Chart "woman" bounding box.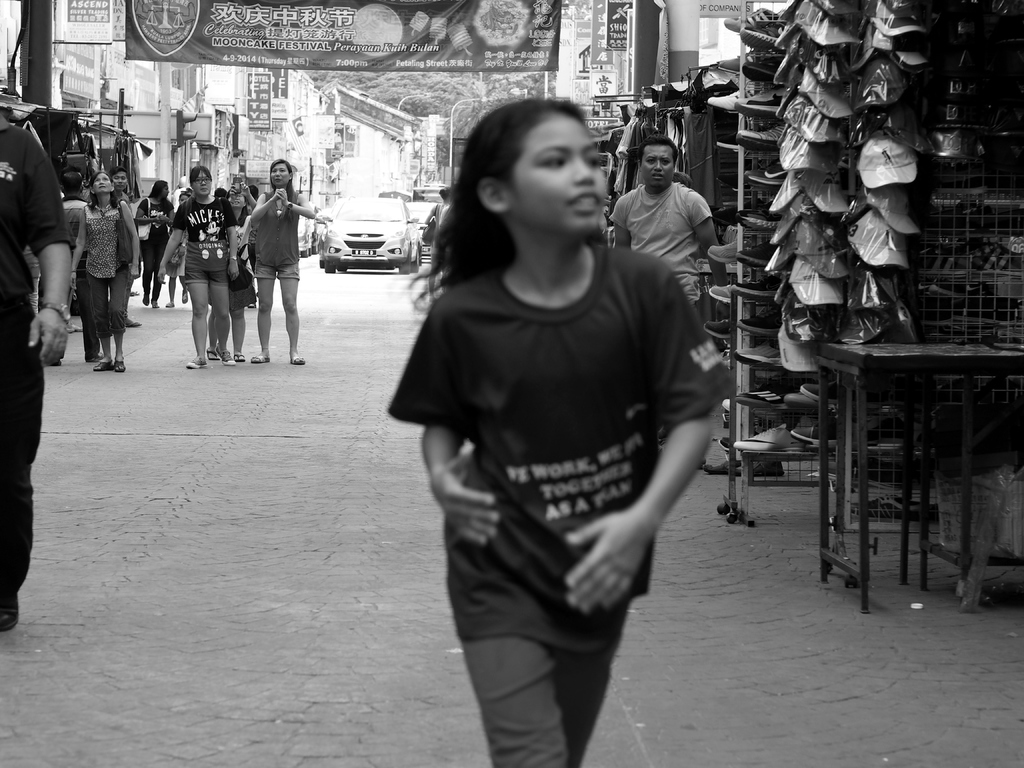
Charted: {"x1": 158, "y1": 163, "x2": 235, "y2": 372}.
